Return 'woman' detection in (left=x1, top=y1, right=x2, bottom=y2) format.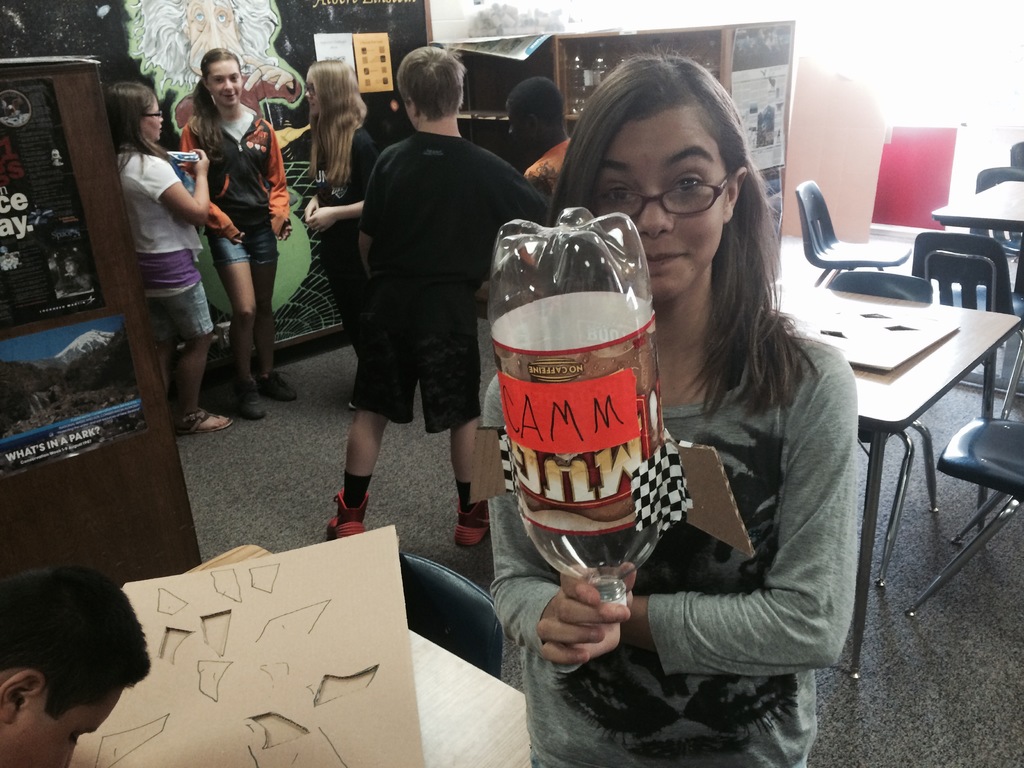
(left=488, top=50, right=861, bottom=767).
